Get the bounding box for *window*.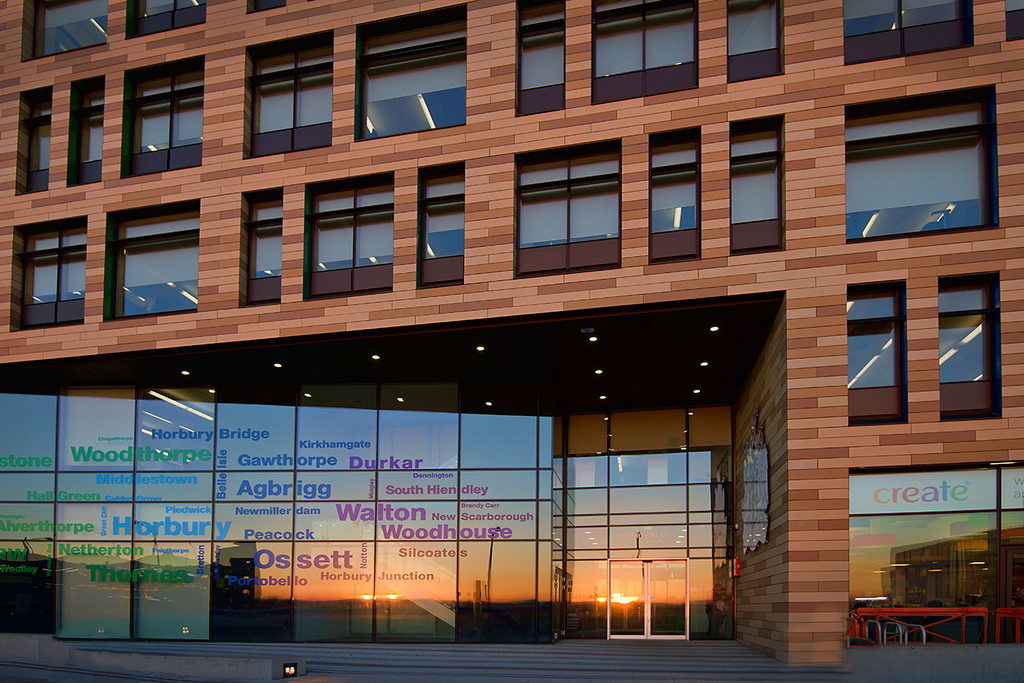
crop(27, 0, 111, 58).
